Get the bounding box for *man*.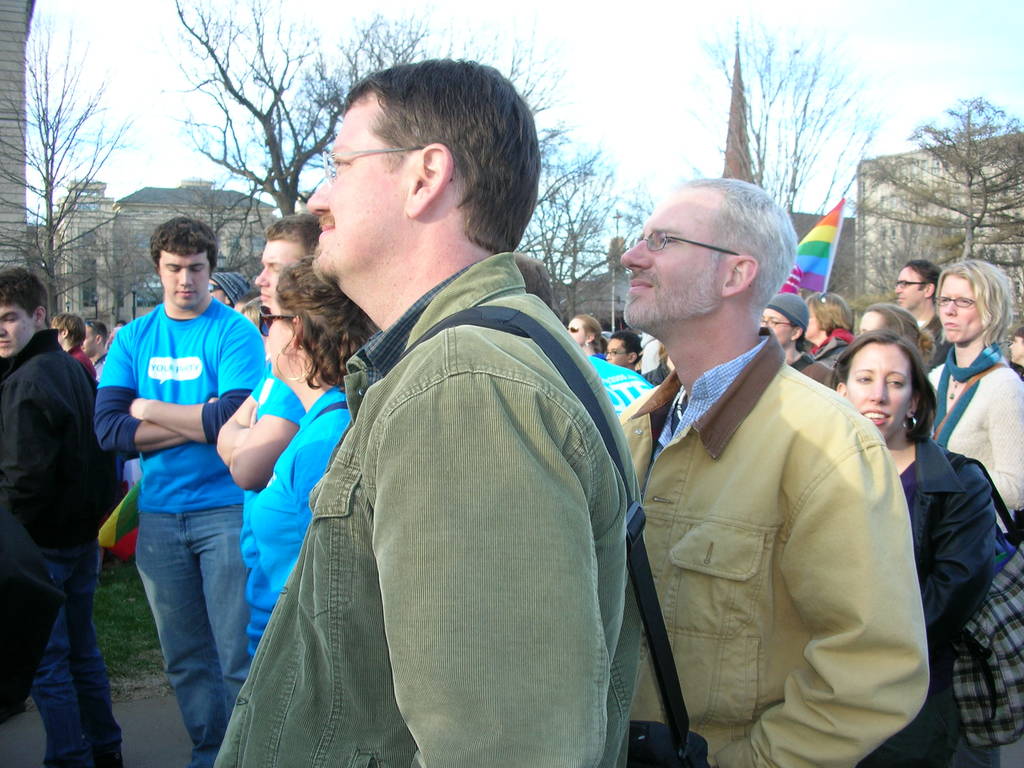
(208,273,252,307).
